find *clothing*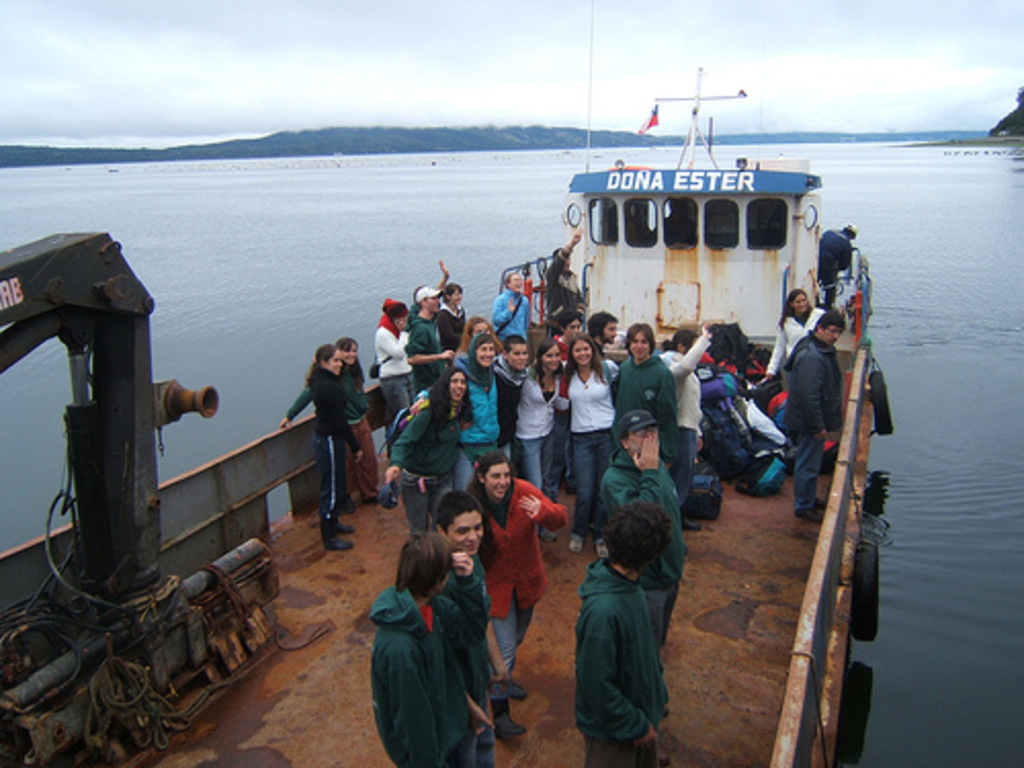
(x1=391, y1=403, x2=453, y2=477)
